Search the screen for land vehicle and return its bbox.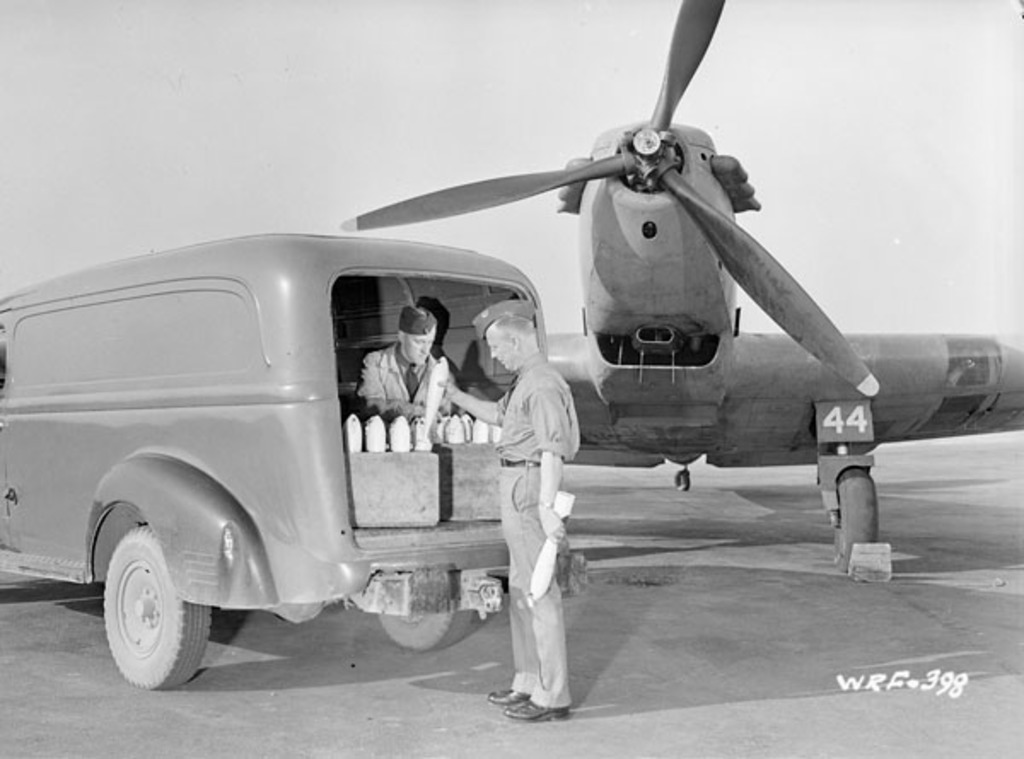
Found: bbox=(0, 232, 544, 694).
